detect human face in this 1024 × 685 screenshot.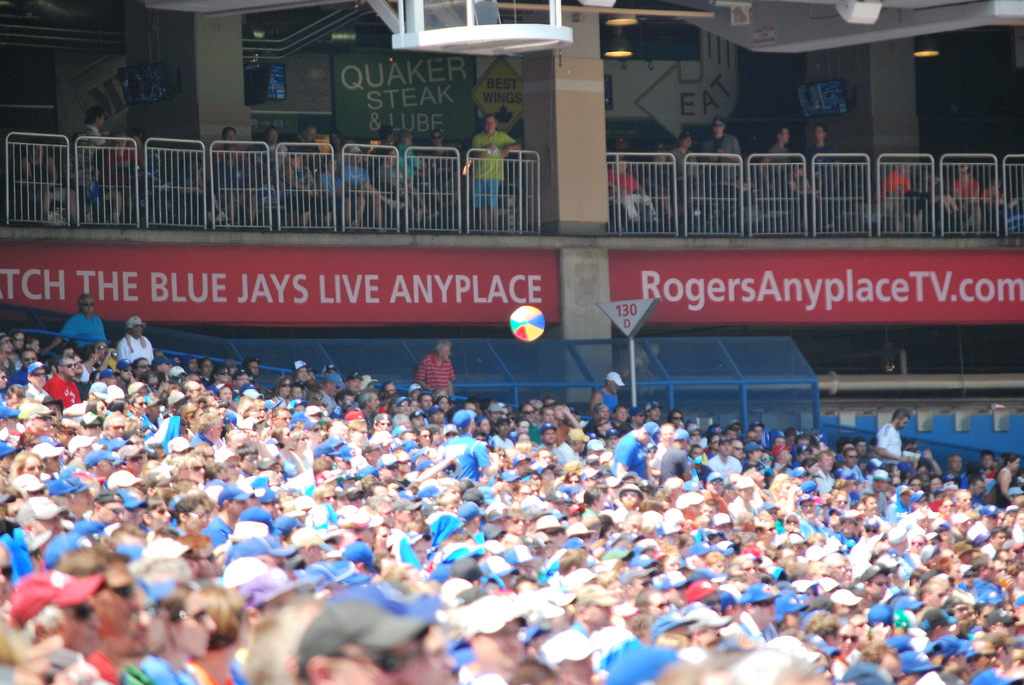
Detection: BBox(0, 370, 8, 388).
